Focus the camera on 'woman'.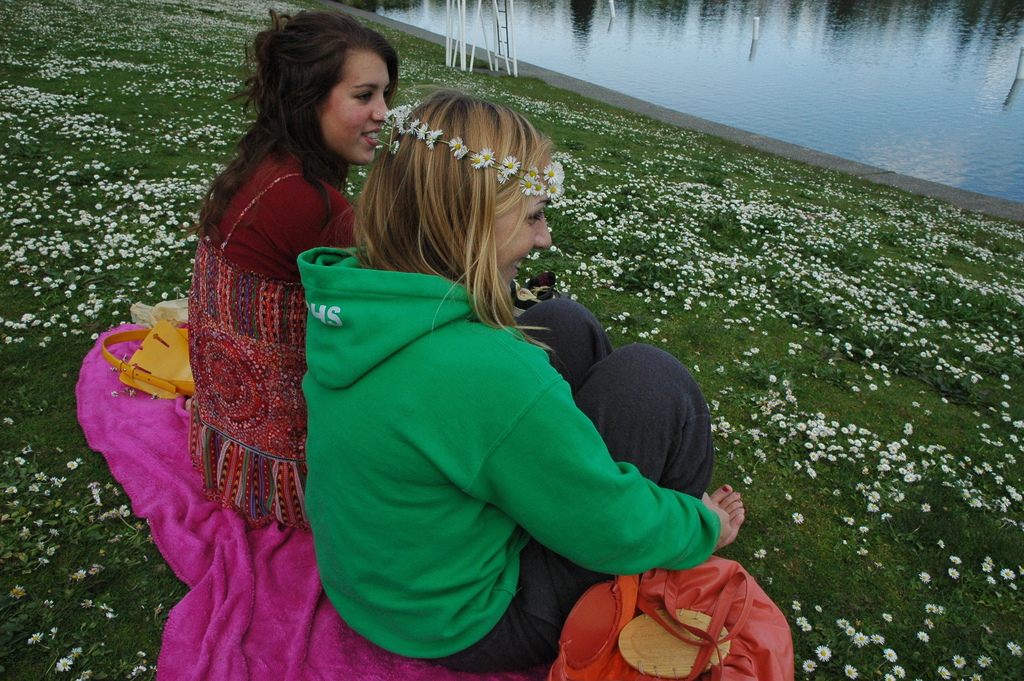
Focus region: x1=298, y1=81, x2=742, y2=675.
